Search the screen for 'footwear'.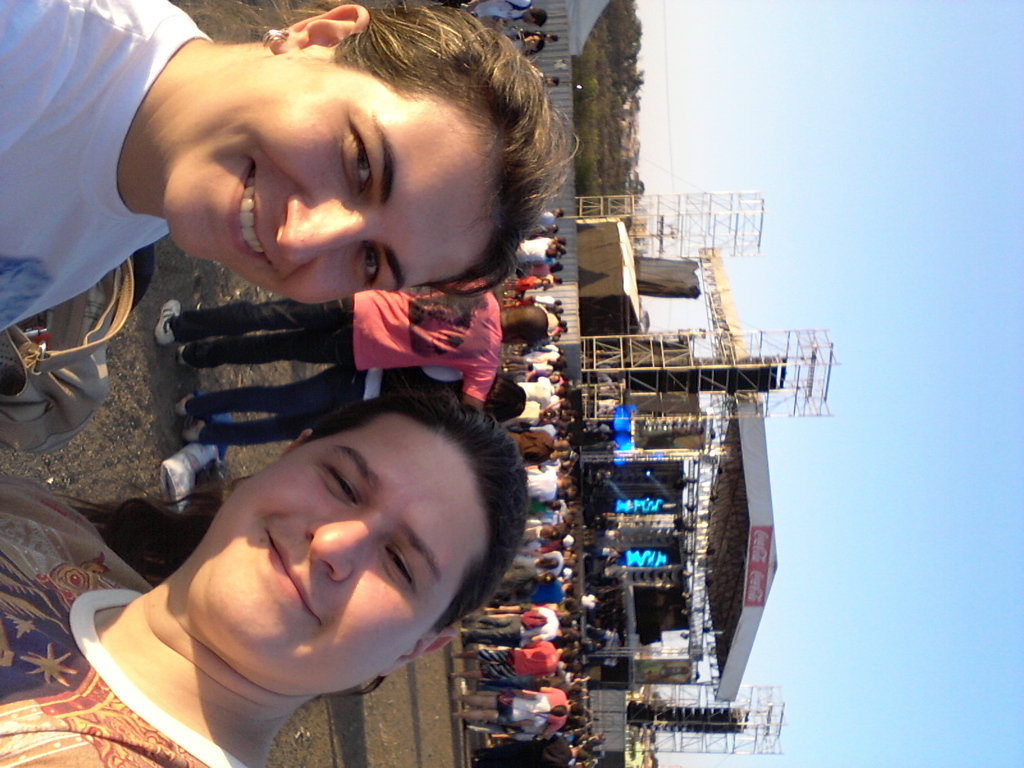
Found at bbox(447, 646, 461, 658).
